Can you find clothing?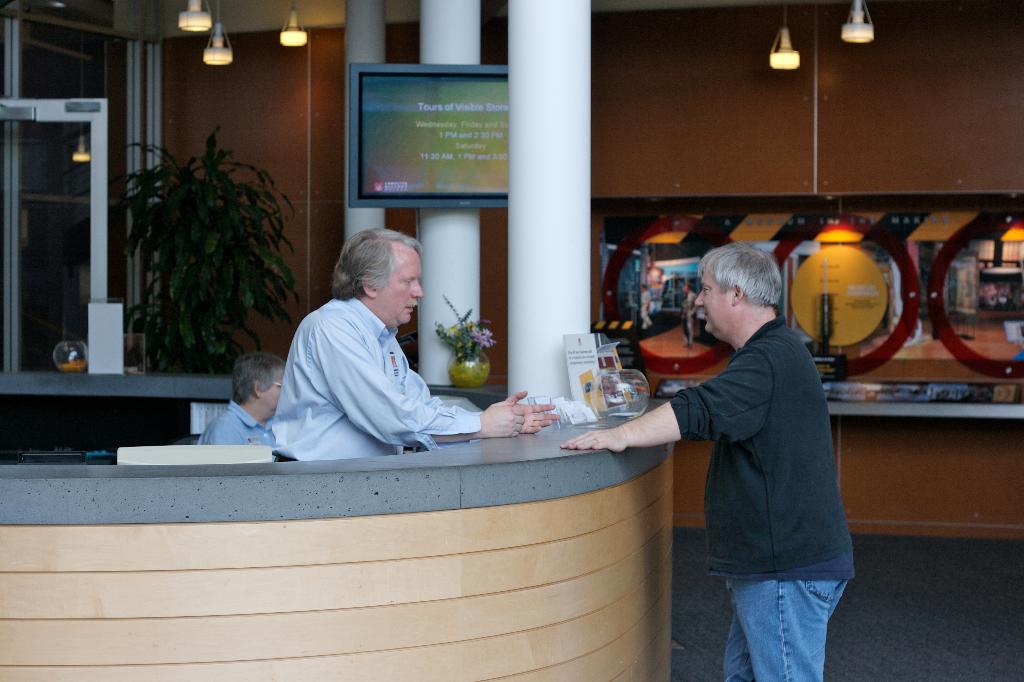
Yes, bounding box: rect(671, 310, 852, 681).
